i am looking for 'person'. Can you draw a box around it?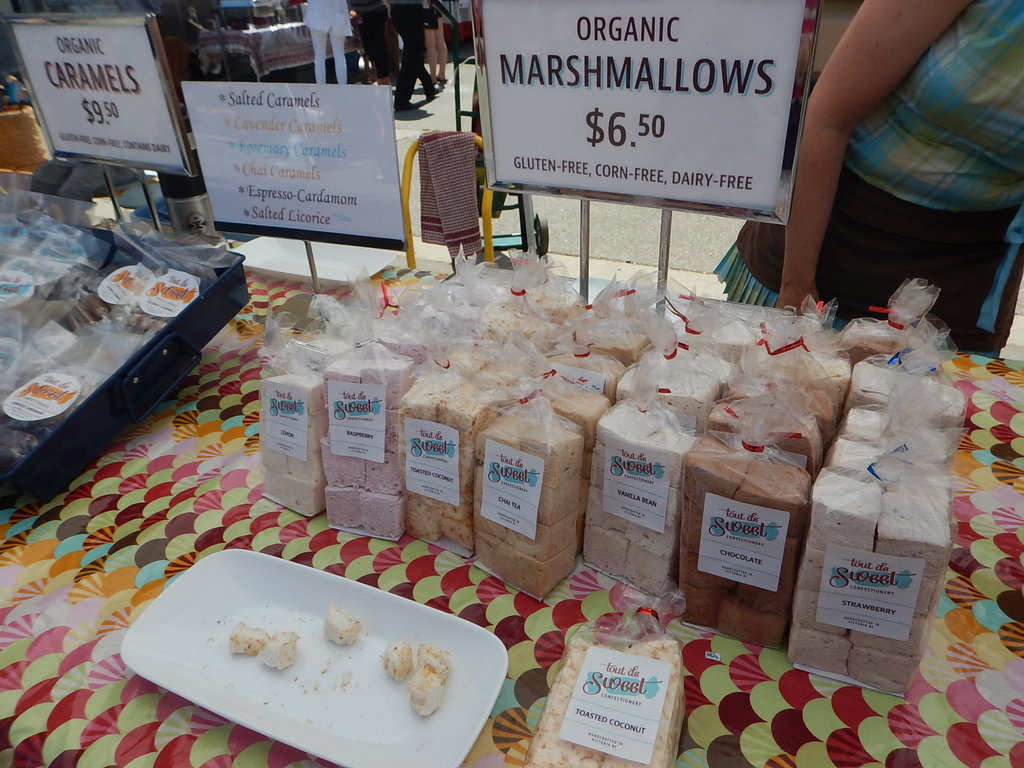
Sure, the bounding box is region(389, 0, 435, 109).
